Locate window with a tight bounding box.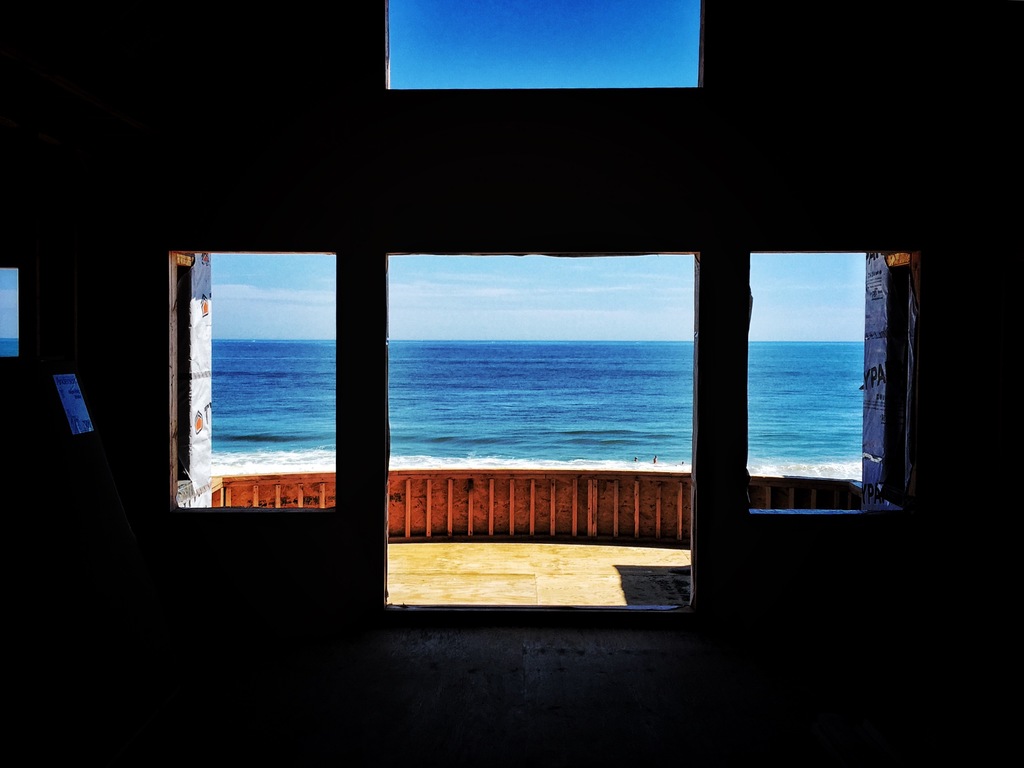
<bbox>386, 0, 701, 91</bbox>.
